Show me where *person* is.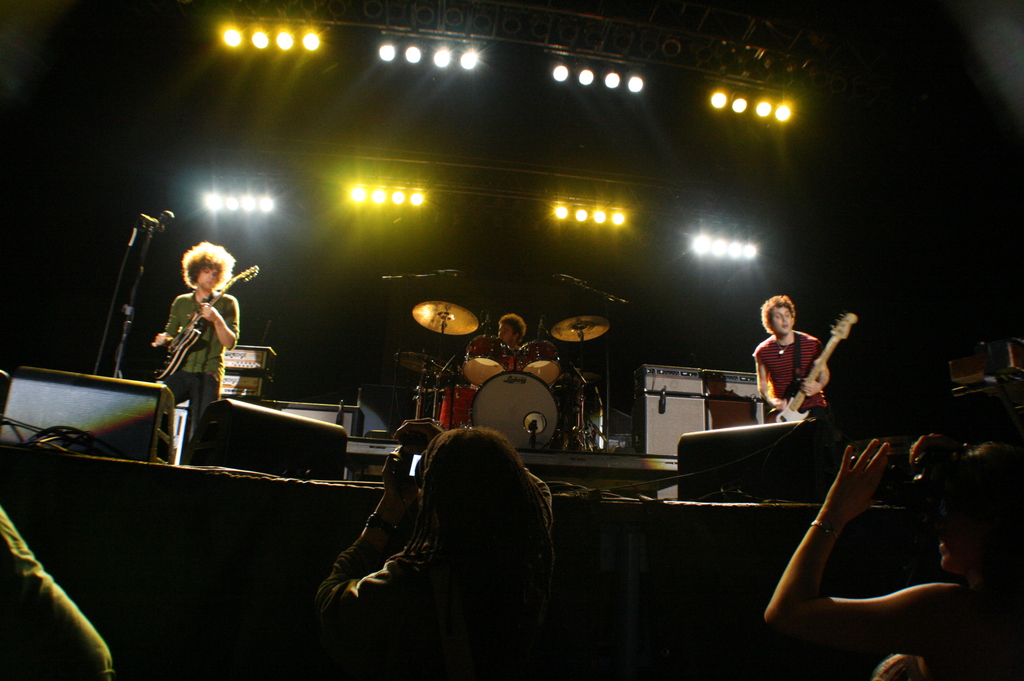
*person* is at pyautogui.locateOnScreen(152, 230, 241, 438).
